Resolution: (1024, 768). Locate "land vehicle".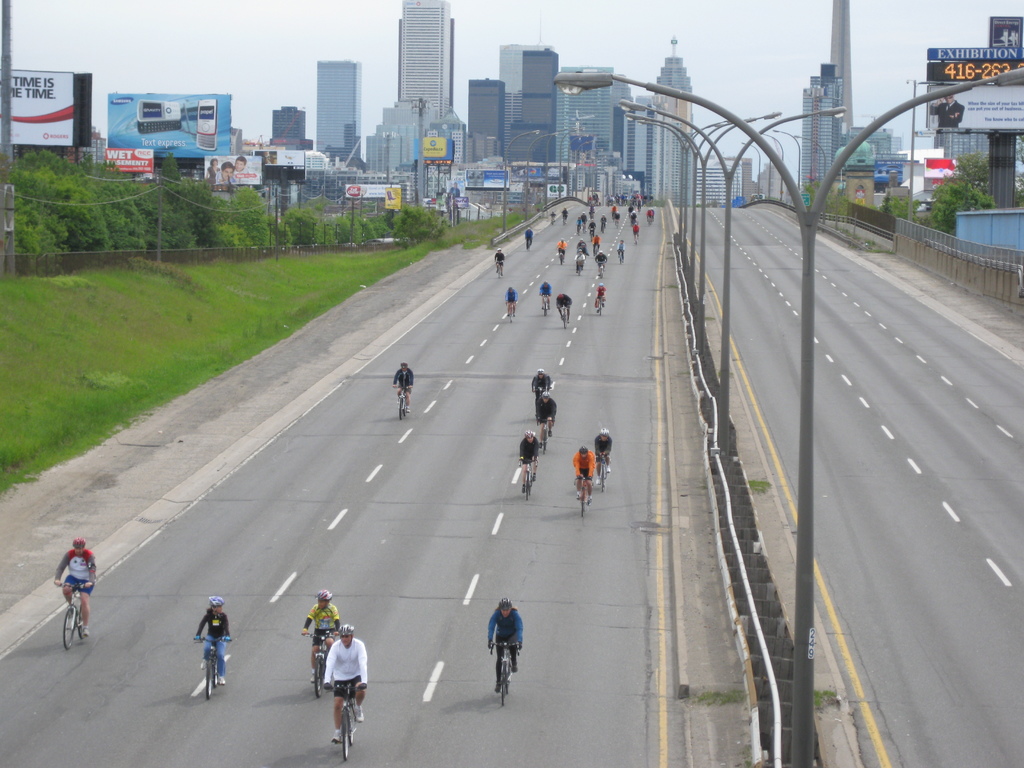
<bbox>303, 630, 334, 696</bbox>.
